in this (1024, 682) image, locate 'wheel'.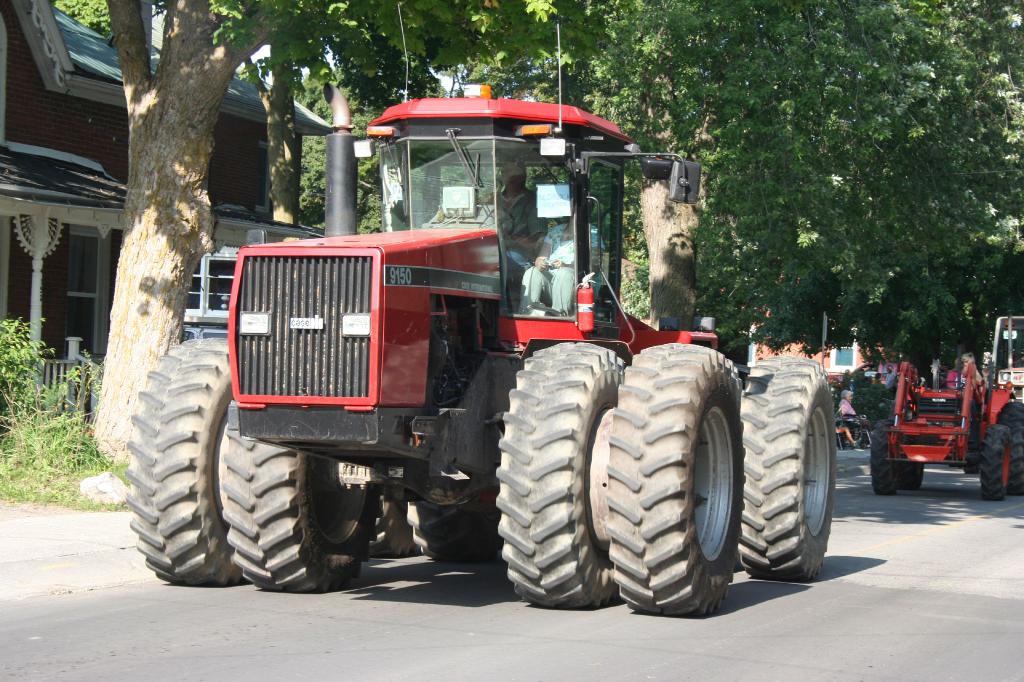
Bounding box: rect(223, 427, 386, 587).
